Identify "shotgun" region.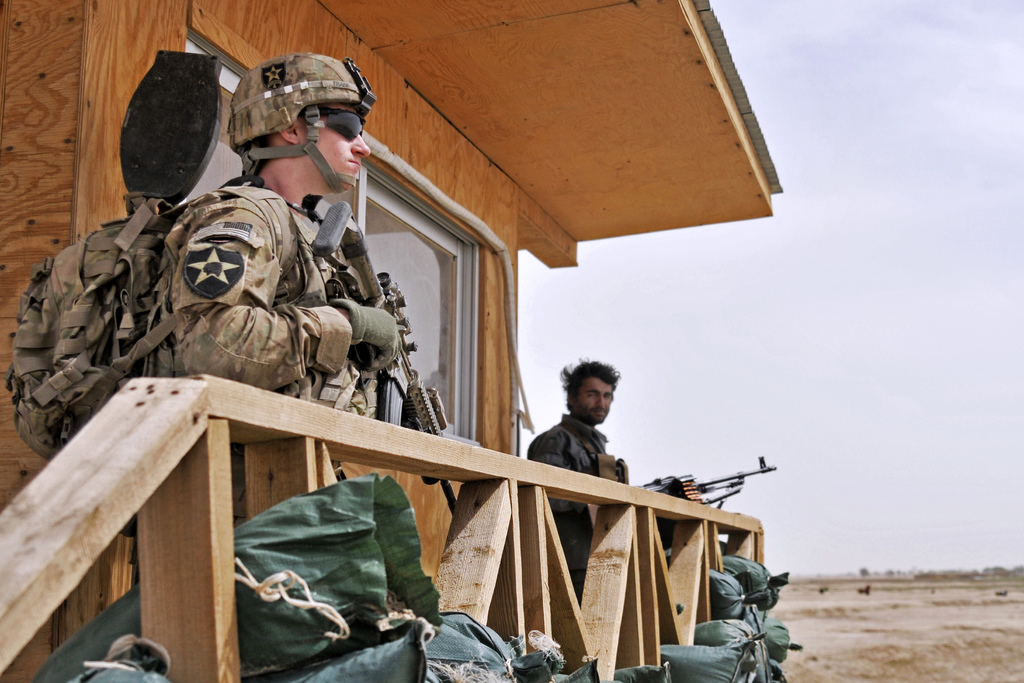
Region: (x1=314, y1=200, x2=462, y2=521).
